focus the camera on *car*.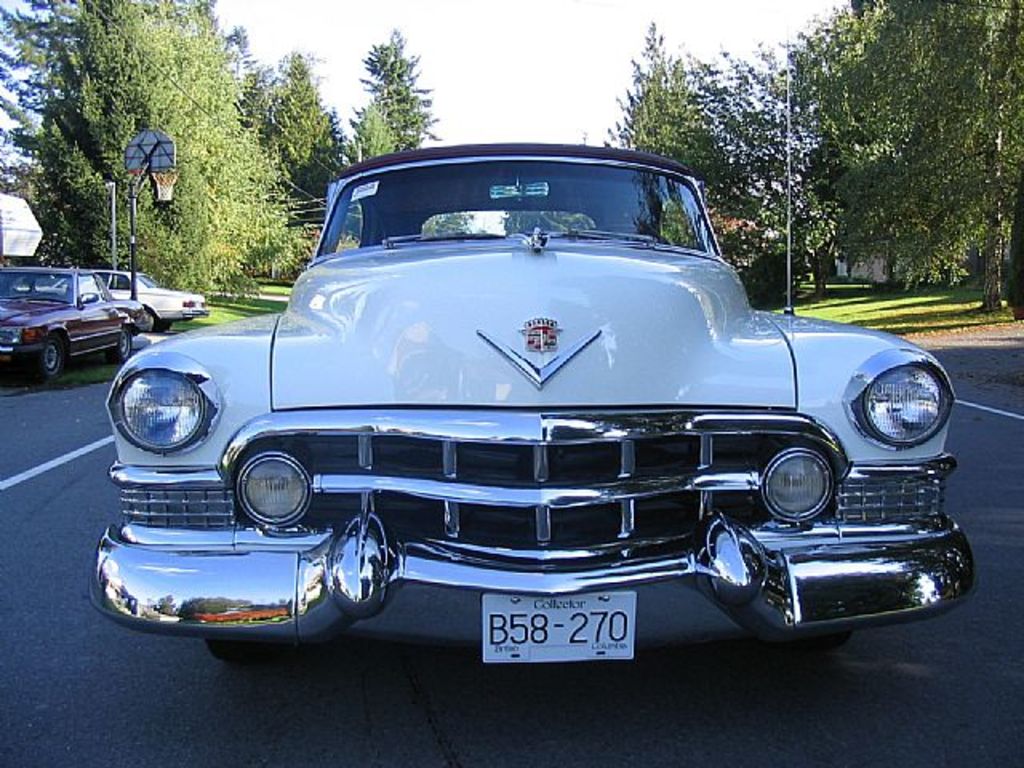
Focus region: region(85, 136, 978, 666).
